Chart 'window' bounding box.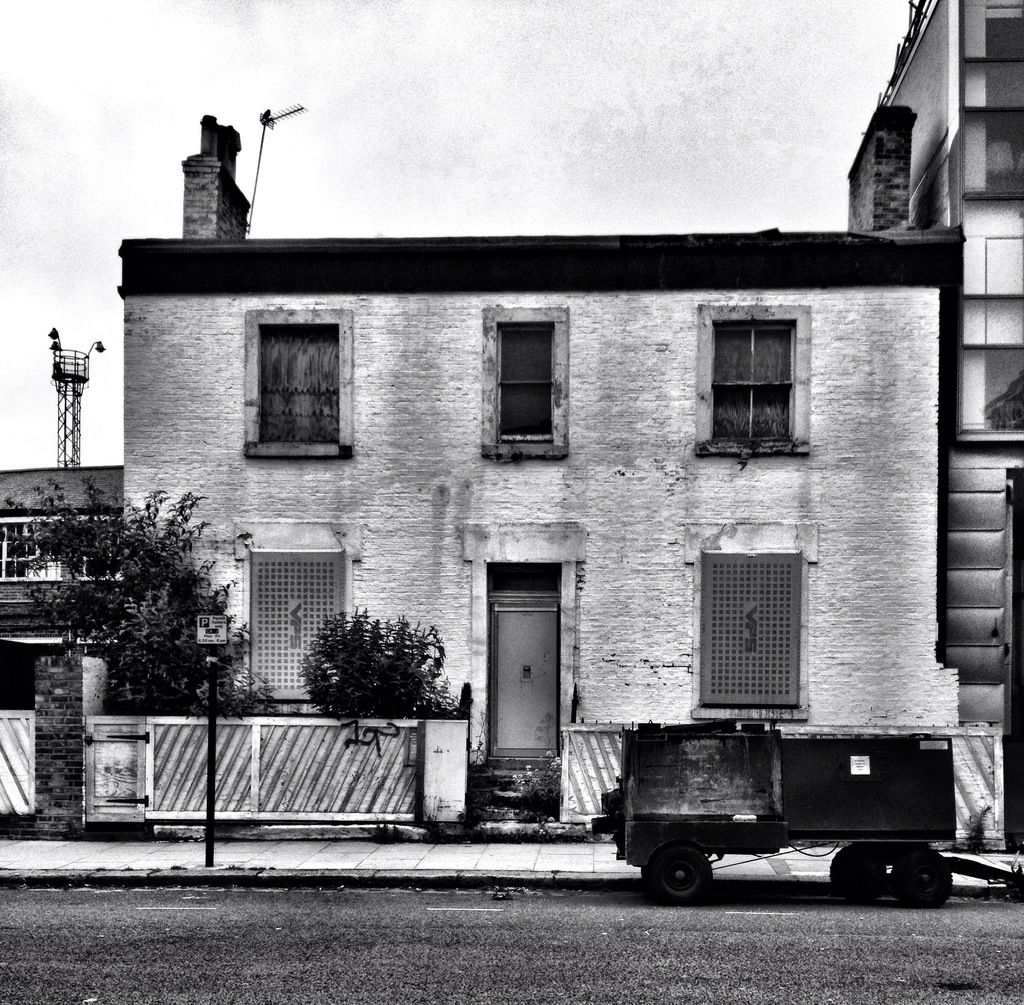
Charted: <region>494, 313, 559, 447</region>.
